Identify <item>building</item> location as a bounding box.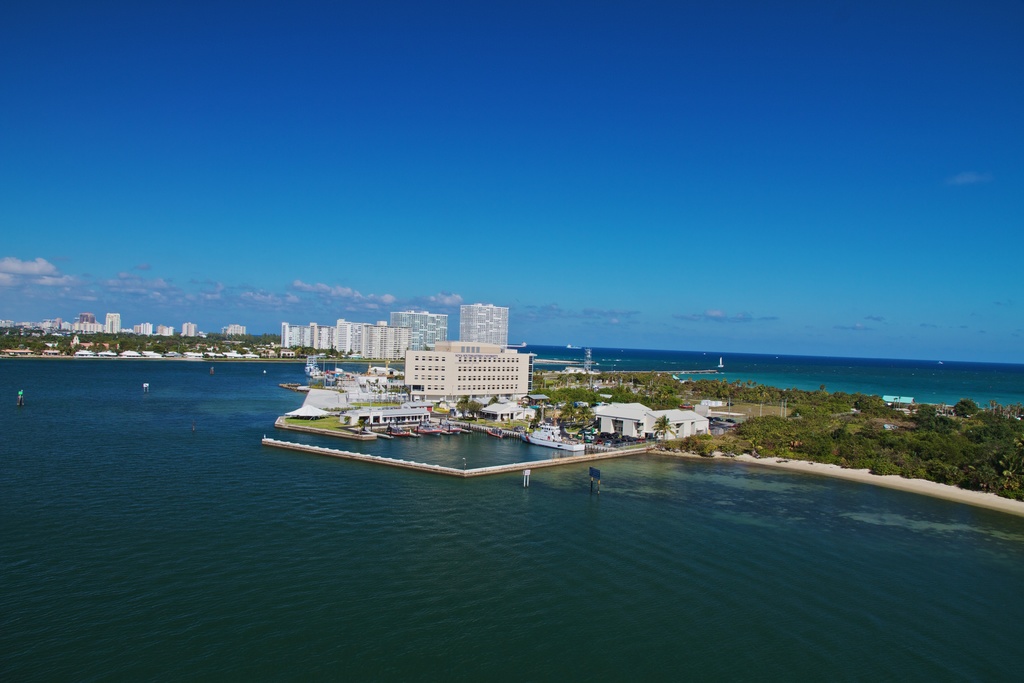
x1=400, y1=338, x2=531, y2=401.
